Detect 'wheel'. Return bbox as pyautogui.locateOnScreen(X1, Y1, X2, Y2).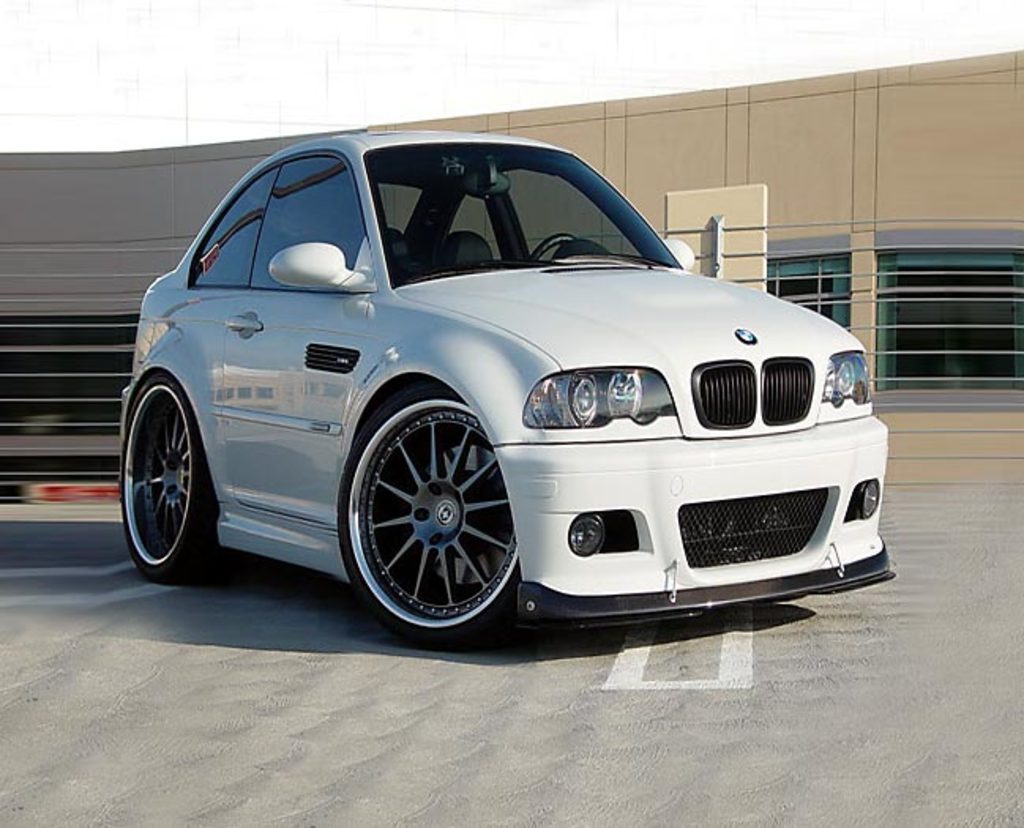
pyautogui.locateOnScreen(525, 237, 595, 265).
